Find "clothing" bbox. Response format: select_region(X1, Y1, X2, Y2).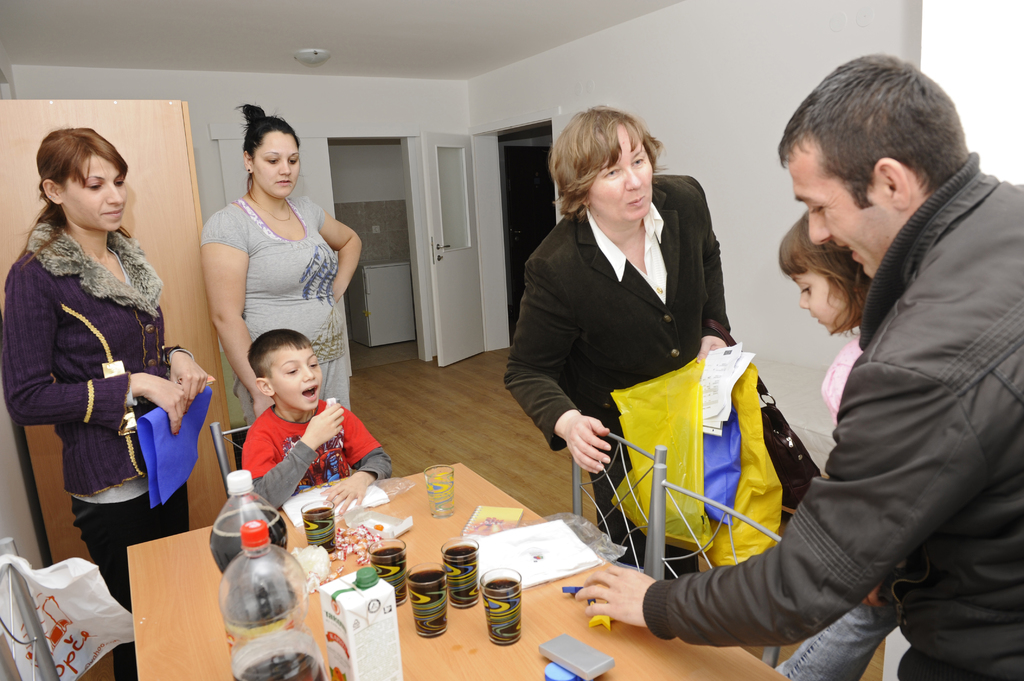
select_region(502, 175, 733, 579).
